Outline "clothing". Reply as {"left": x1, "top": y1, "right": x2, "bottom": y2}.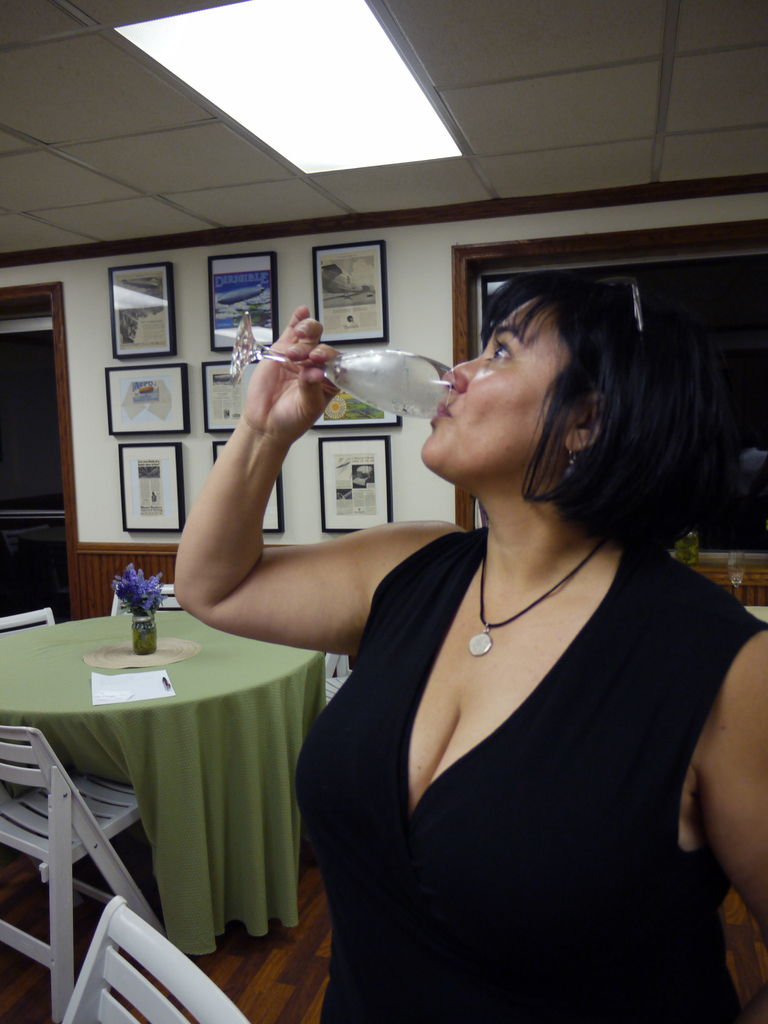
{"left": 302, "top": 475, "right": 732, "bottom": 1002}.
